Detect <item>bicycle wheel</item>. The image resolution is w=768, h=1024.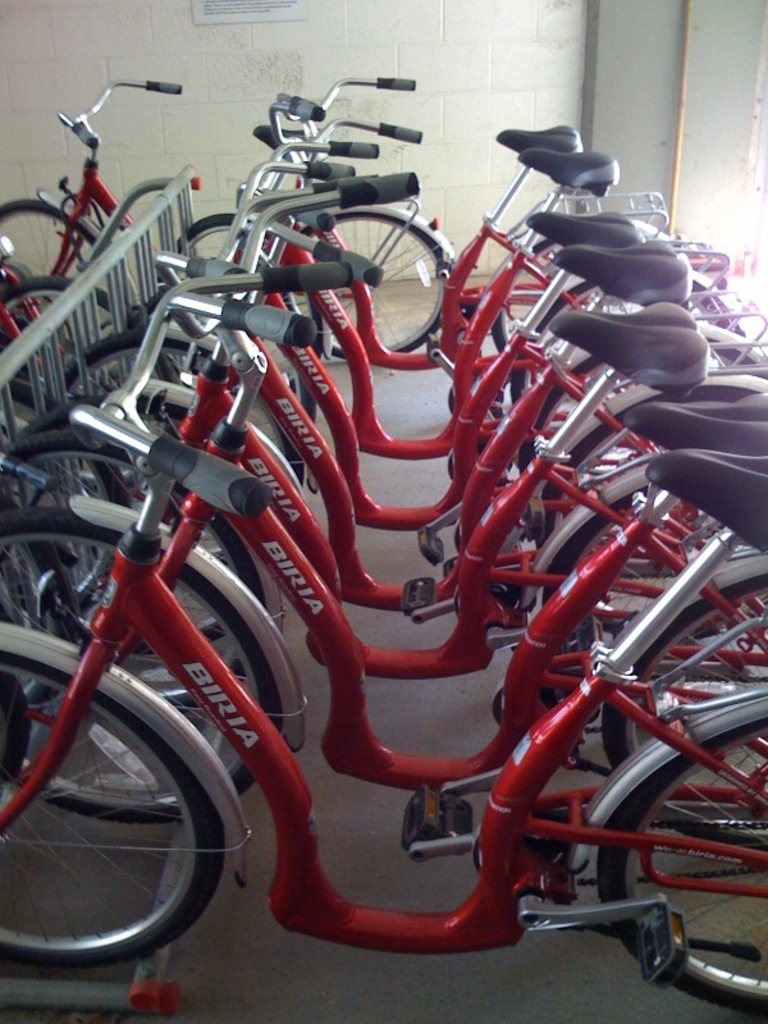
516, 339, 767, 483.
